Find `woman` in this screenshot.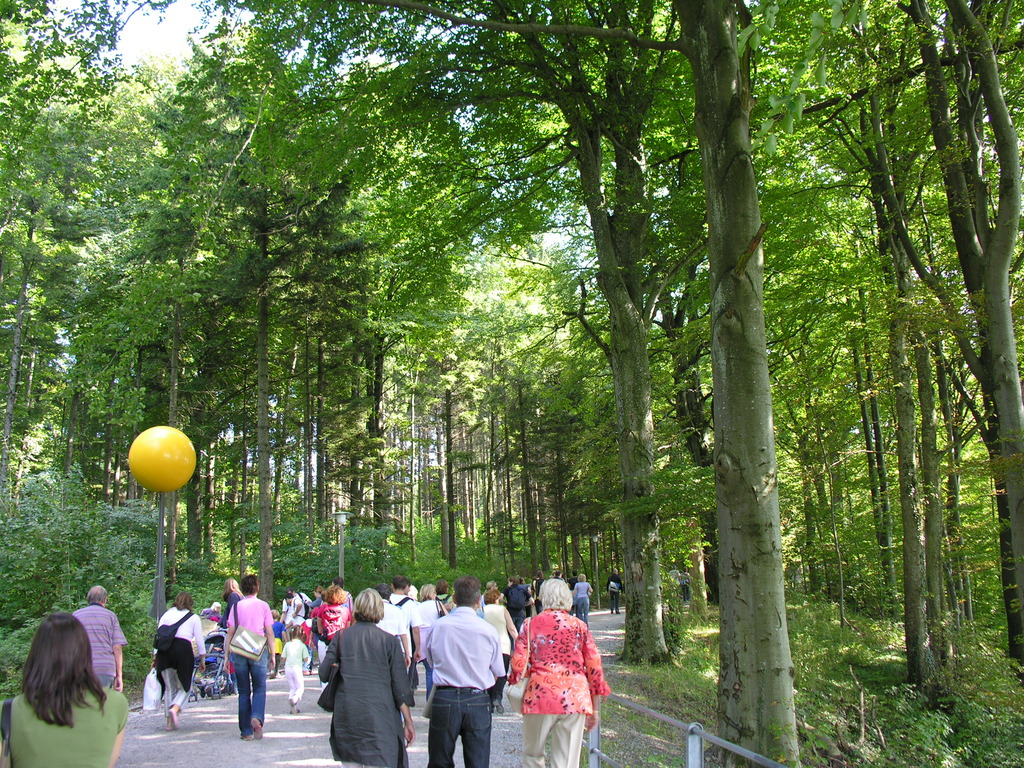
The bounding box for `woman` is bbox=[218, 575, 249, 660].
